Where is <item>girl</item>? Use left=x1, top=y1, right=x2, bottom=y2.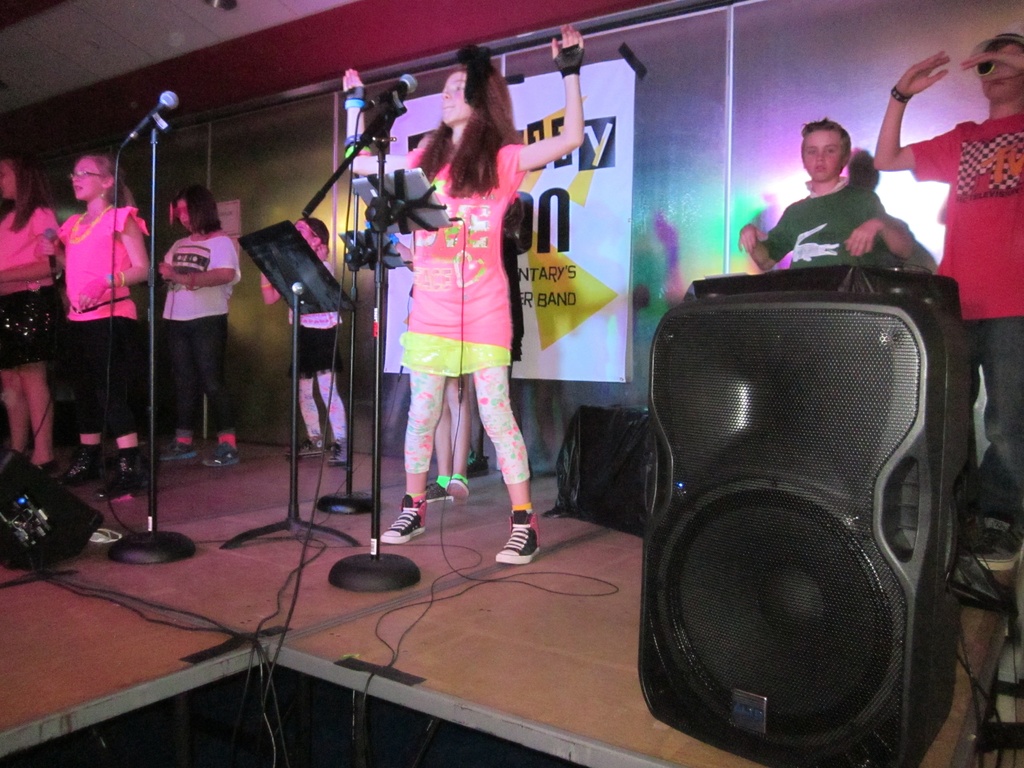
left=40, top=148, right=159, bottom=496.
